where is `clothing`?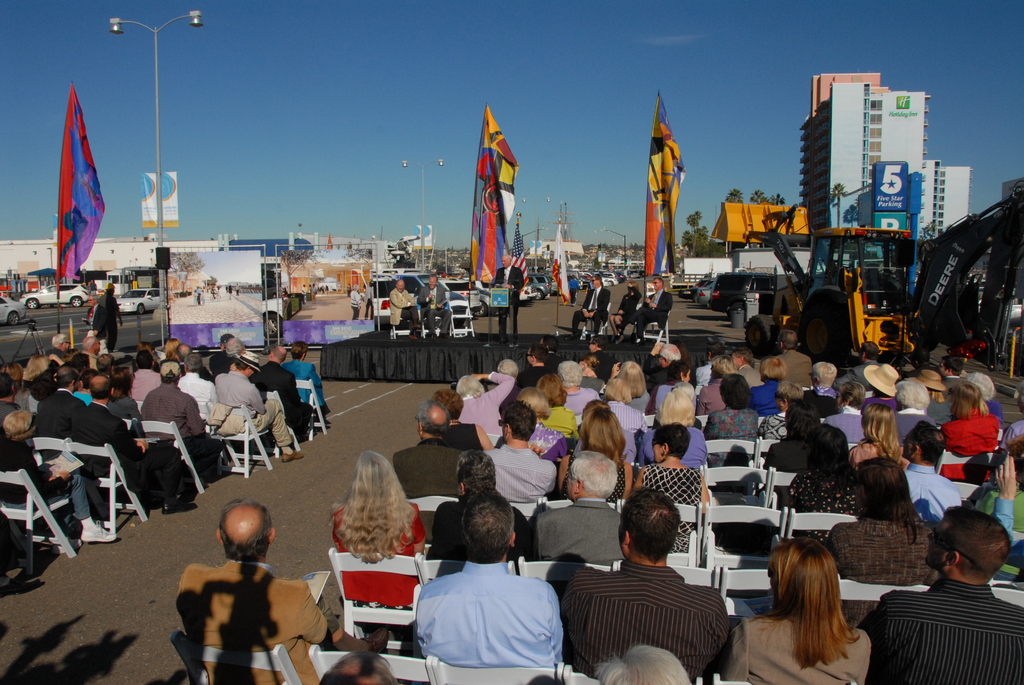
pyautogui.locateOnScreen(893, 402, 939, 442).
